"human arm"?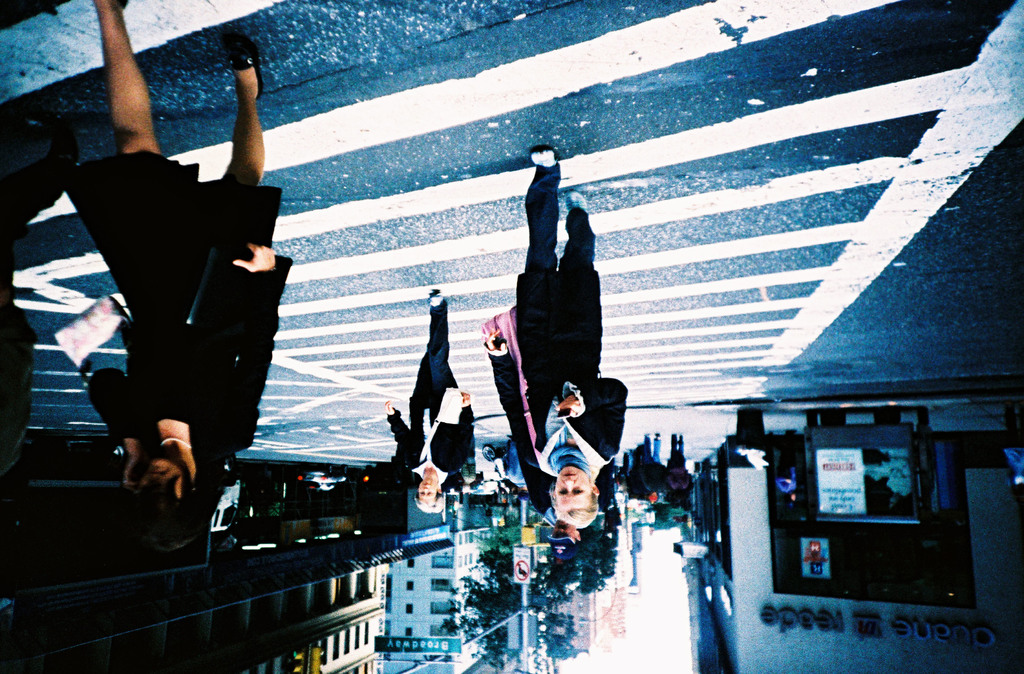
region(444, 384, 477, 471)
